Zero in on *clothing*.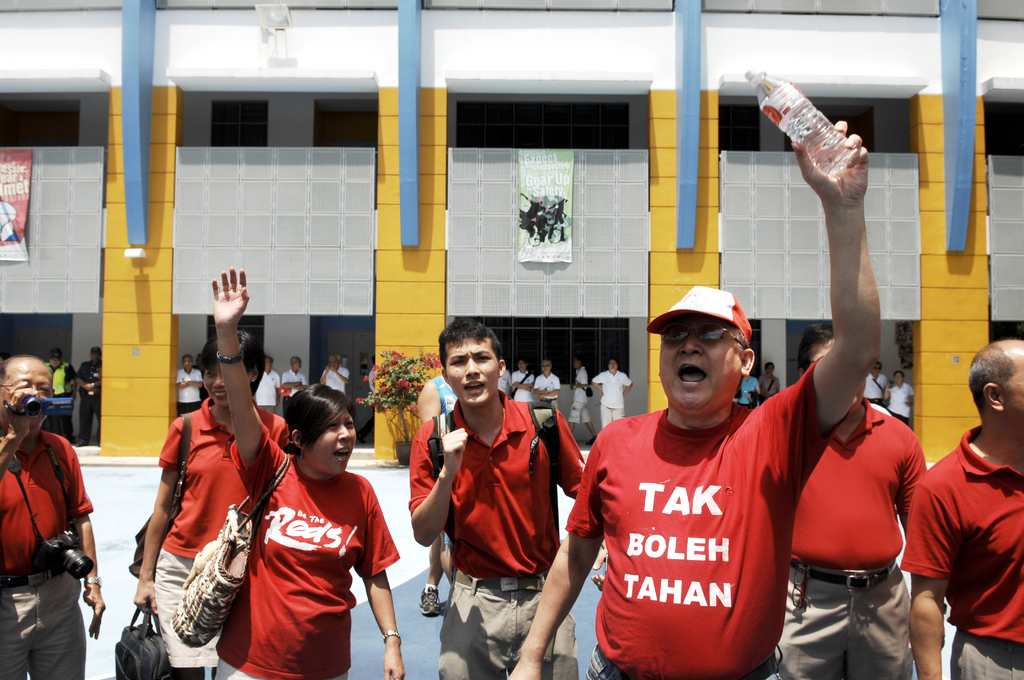
Zeroed in: l=173, t=369, r=203, b=413.
